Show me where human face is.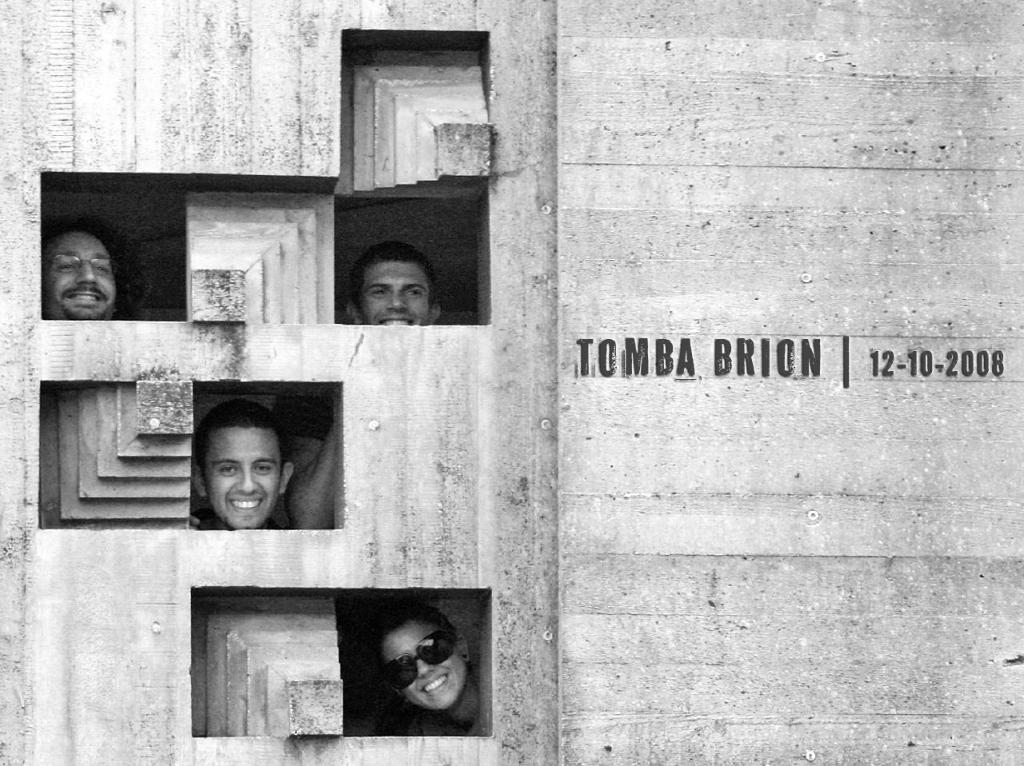
human face is at (left=43, top=229, right=123, bottom=321).
